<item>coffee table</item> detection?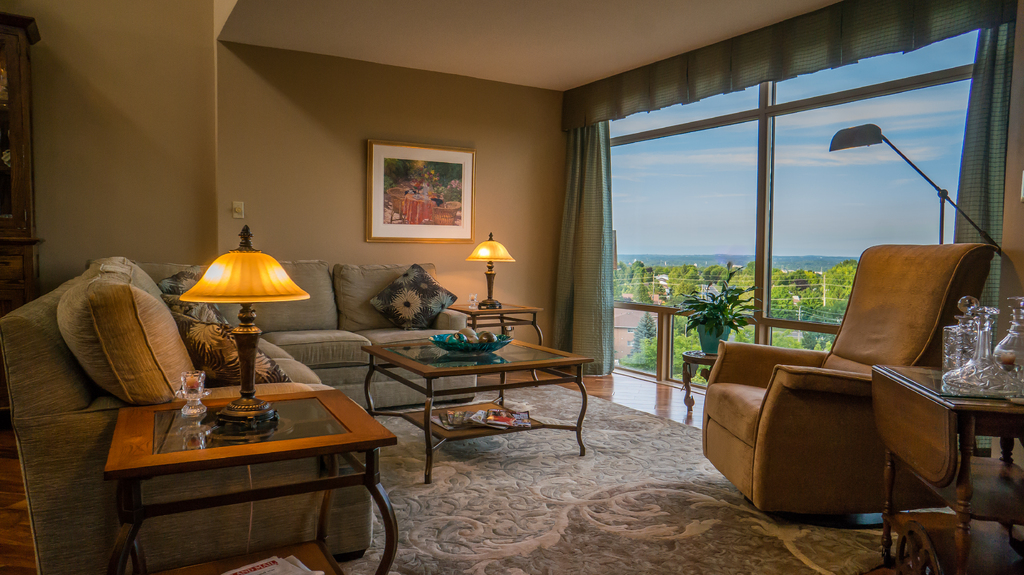
872, 356, 1023, 574
